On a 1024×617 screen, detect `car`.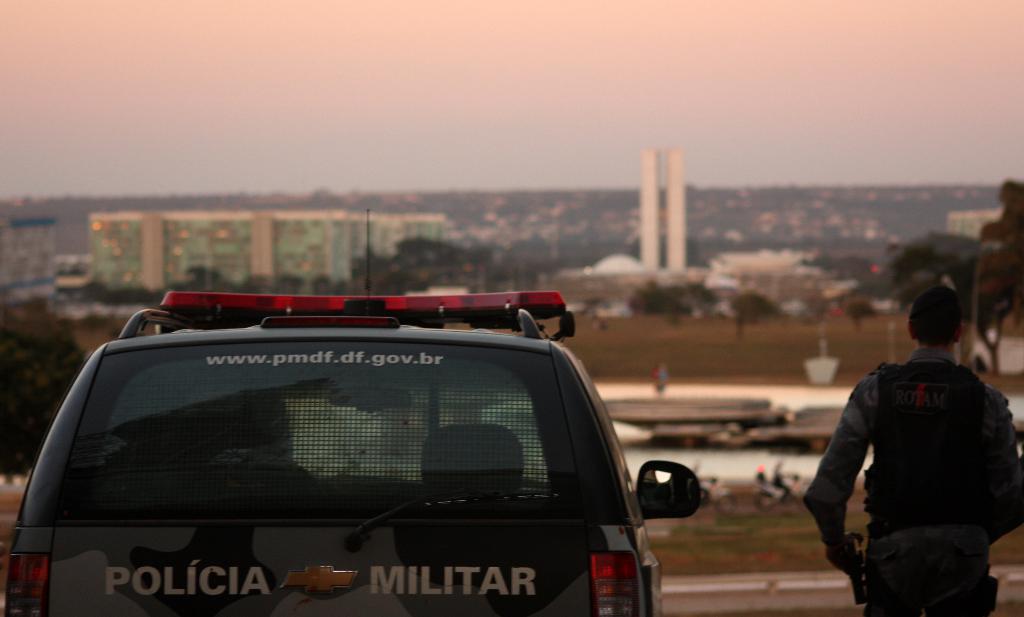
19 272 632 615.
